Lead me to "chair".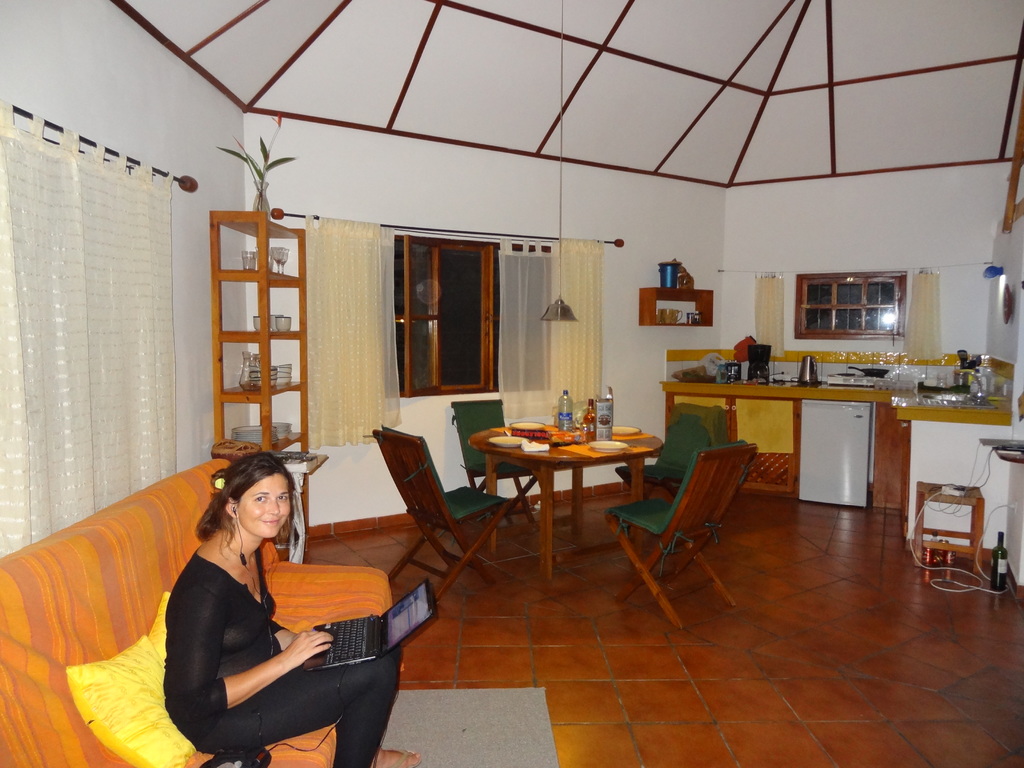
Lead to BBox(369, 424, 571, 609).
